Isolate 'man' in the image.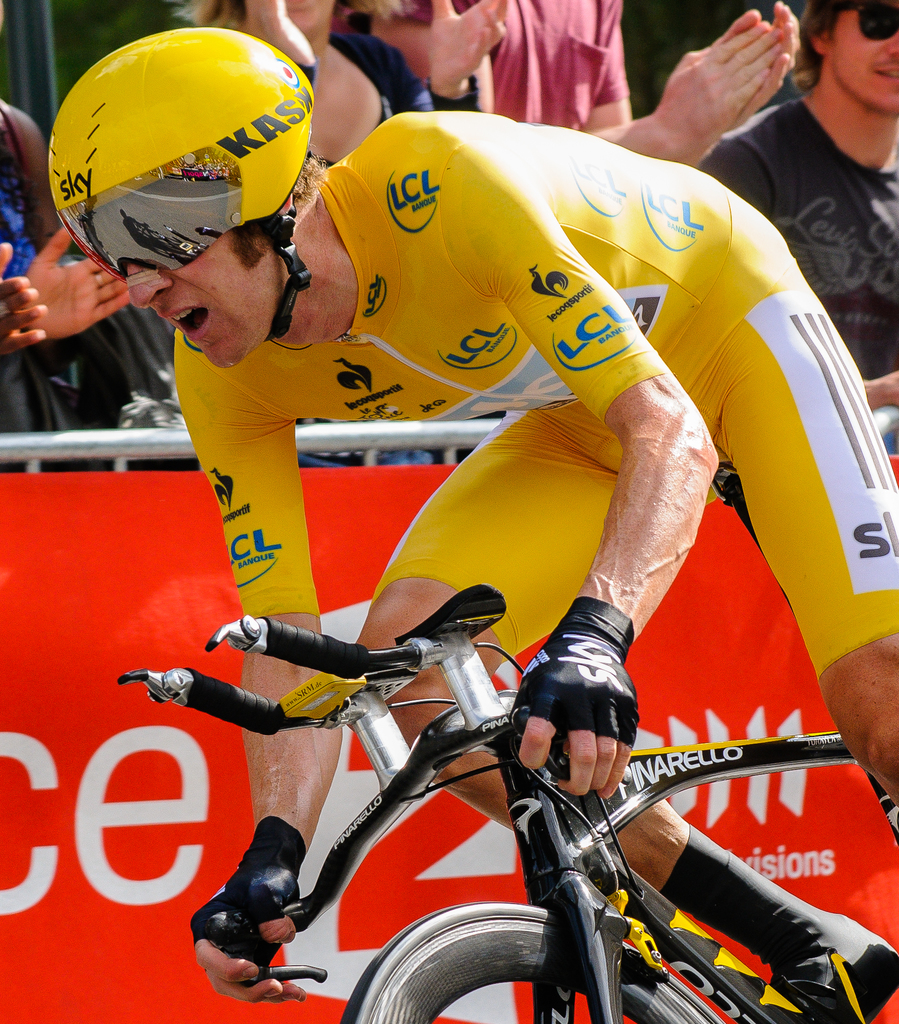
Isolated region: bbox=[35, 22, 898, 1011].
